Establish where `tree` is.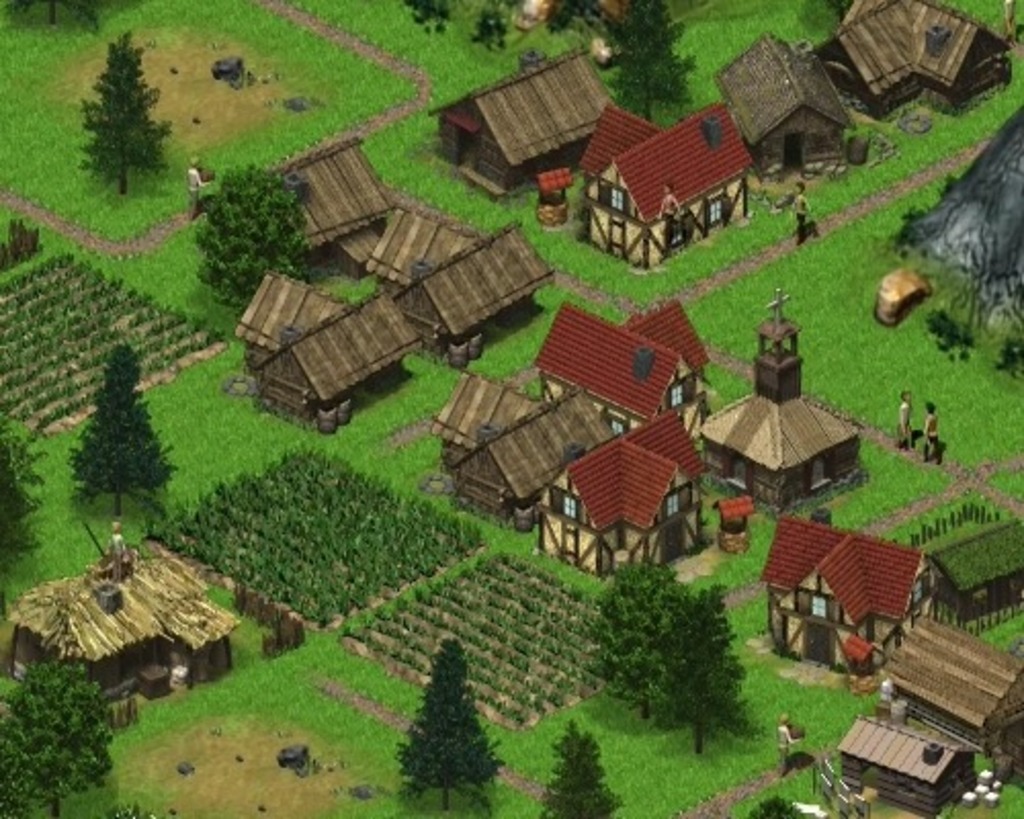
Established at box=[0, 416, 43, 577].
